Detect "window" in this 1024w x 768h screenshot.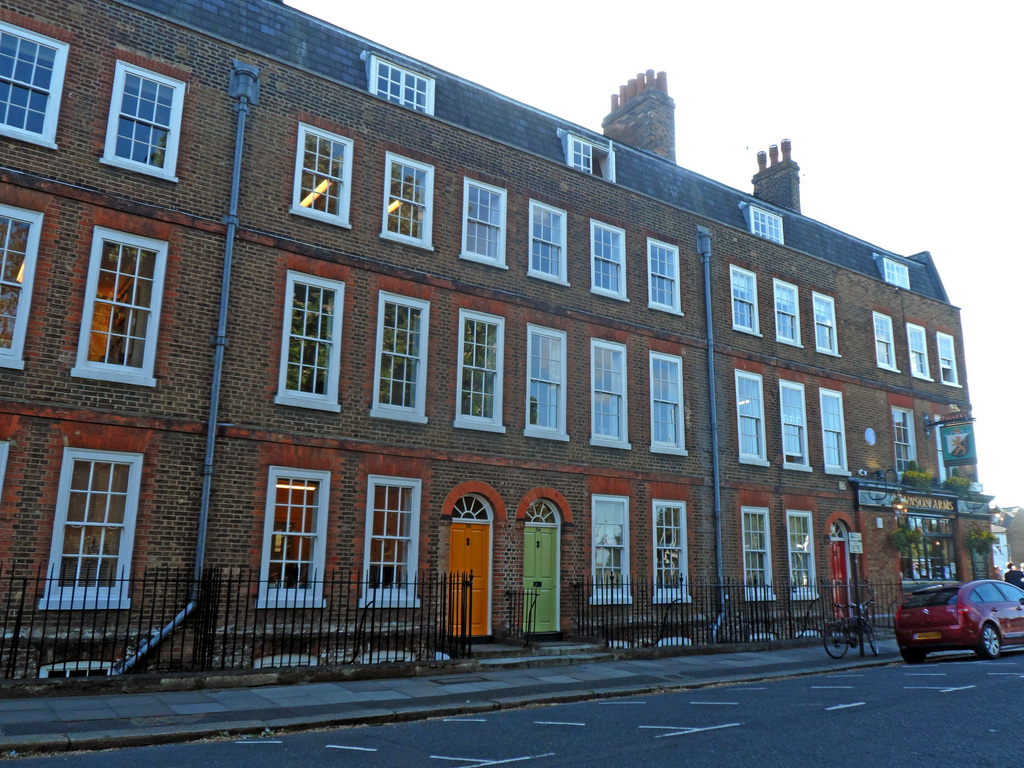
Detection: {"x1": 909, "y1": 321, "x2": 932, "y2": 378}.
